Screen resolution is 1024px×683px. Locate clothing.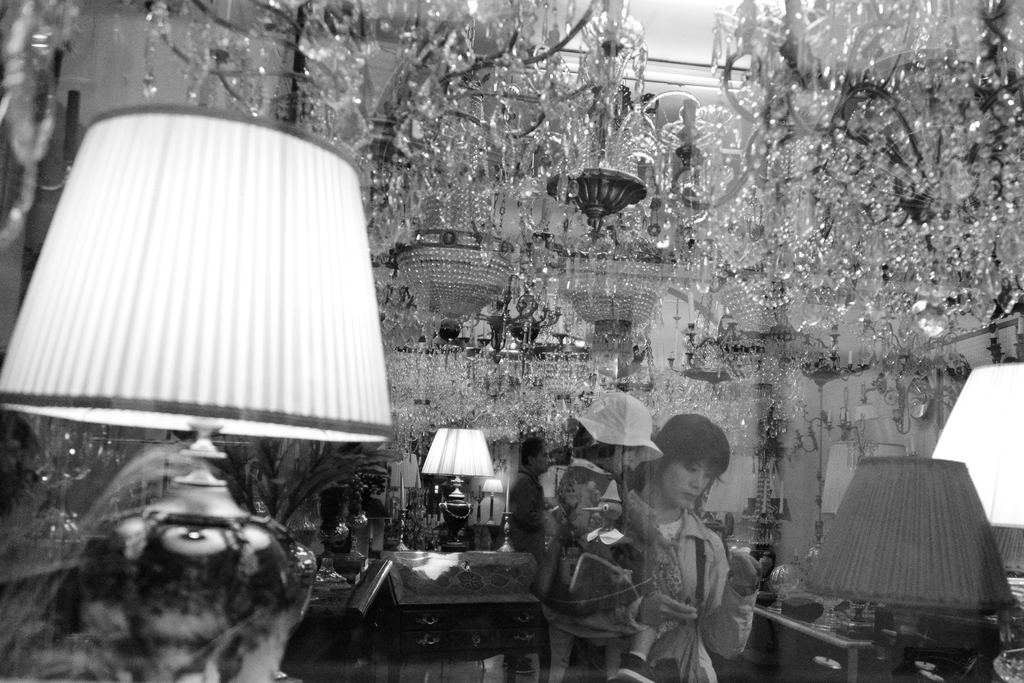
<bbox>556, 458, 610, 533</bbox>.
